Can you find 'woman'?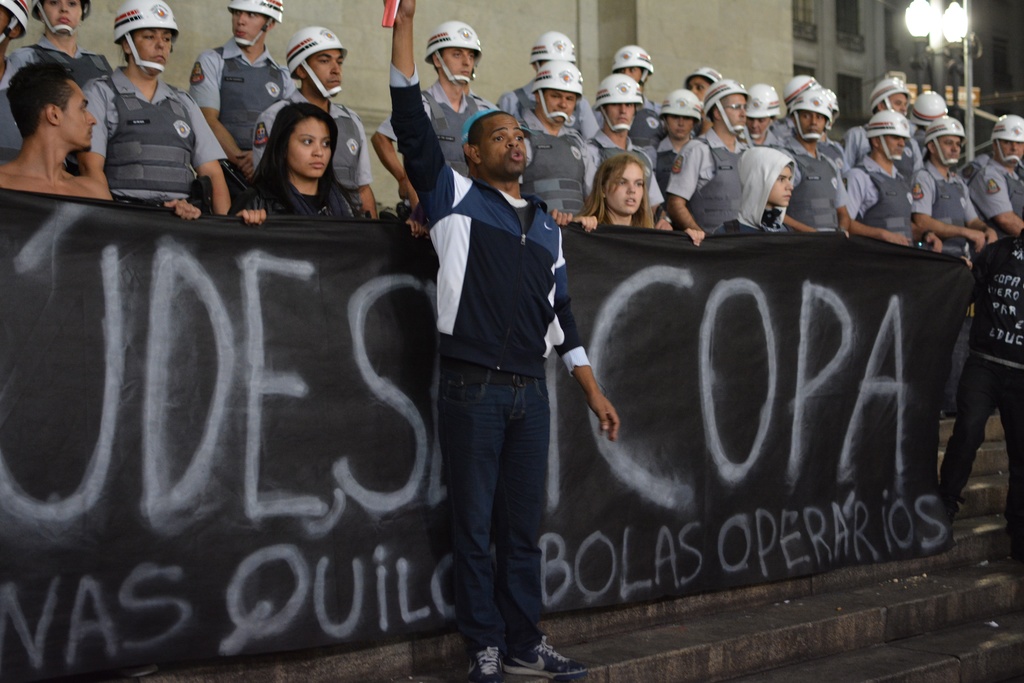
Yes, bounding box: box=[81, 0, 230, 221].
